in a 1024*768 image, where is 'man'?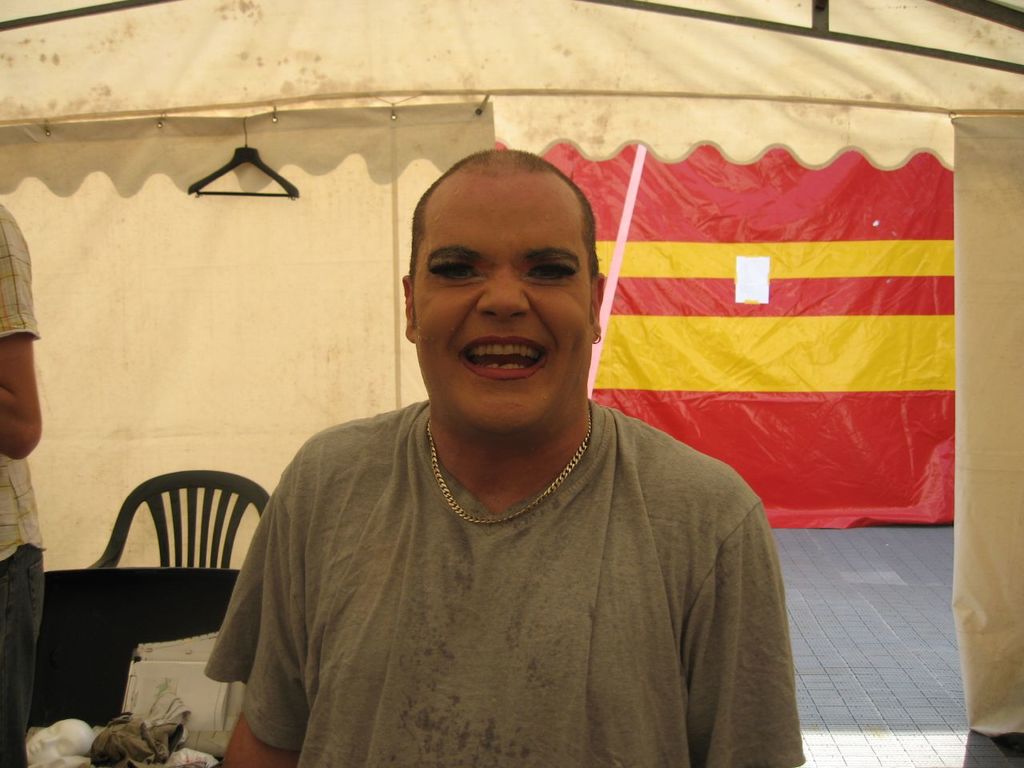
crop(168, 150, 818, 757).
